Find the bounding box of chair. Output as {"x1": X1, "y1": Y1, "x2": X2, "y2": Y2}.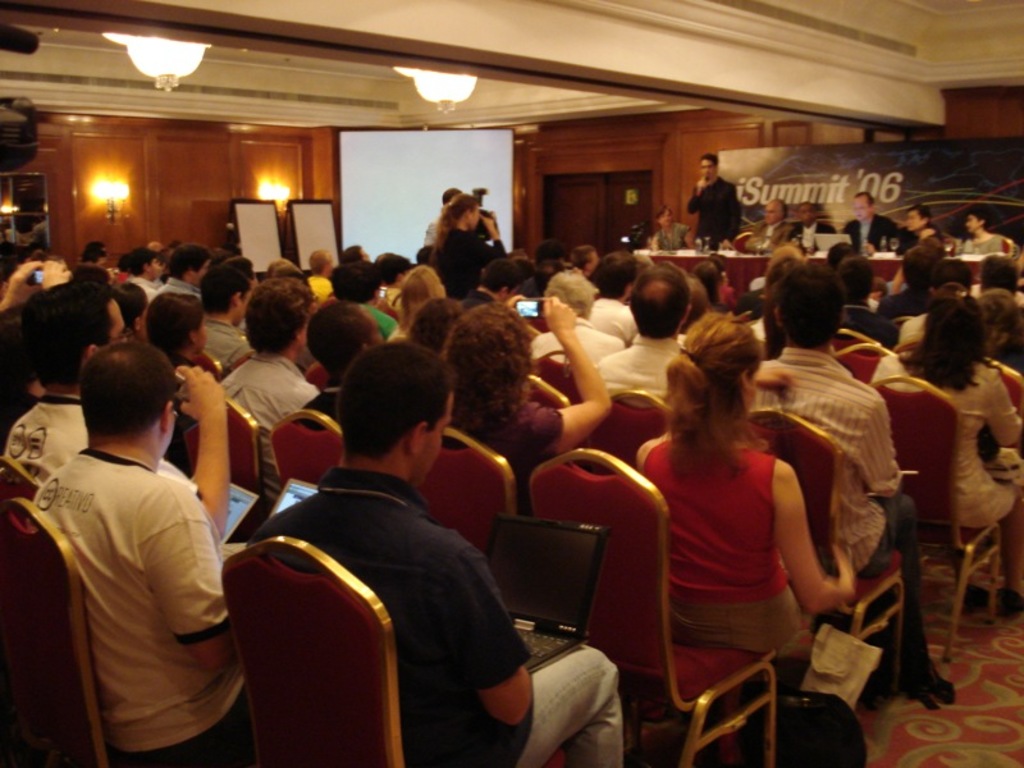
{"x1": 823, "y1": 328, "x2": 874, "y2": 357}.
